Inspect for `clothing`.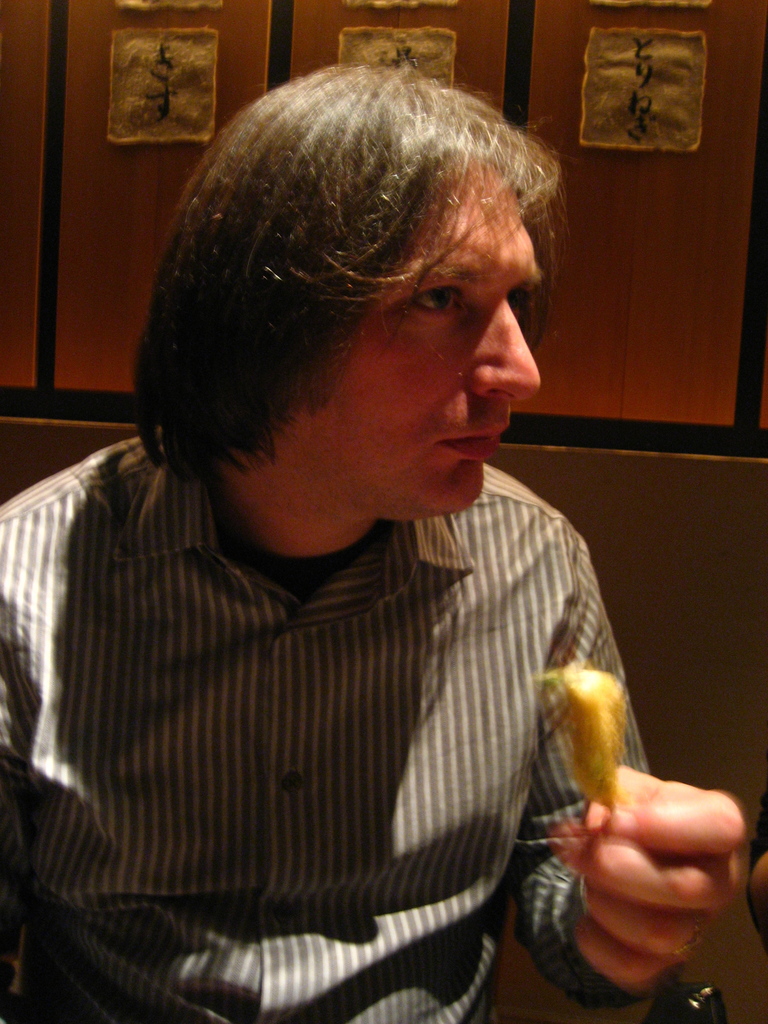
Inspection: box(32, 443, 645, 991).
